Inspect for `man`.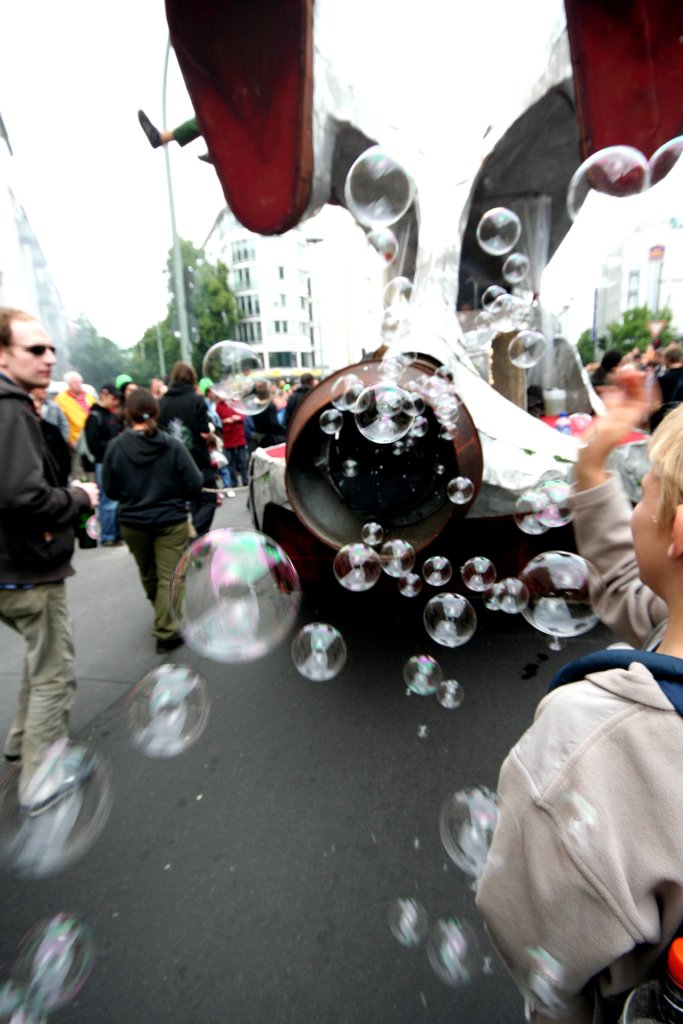
Inspection: (0, 298, 90, 813).
